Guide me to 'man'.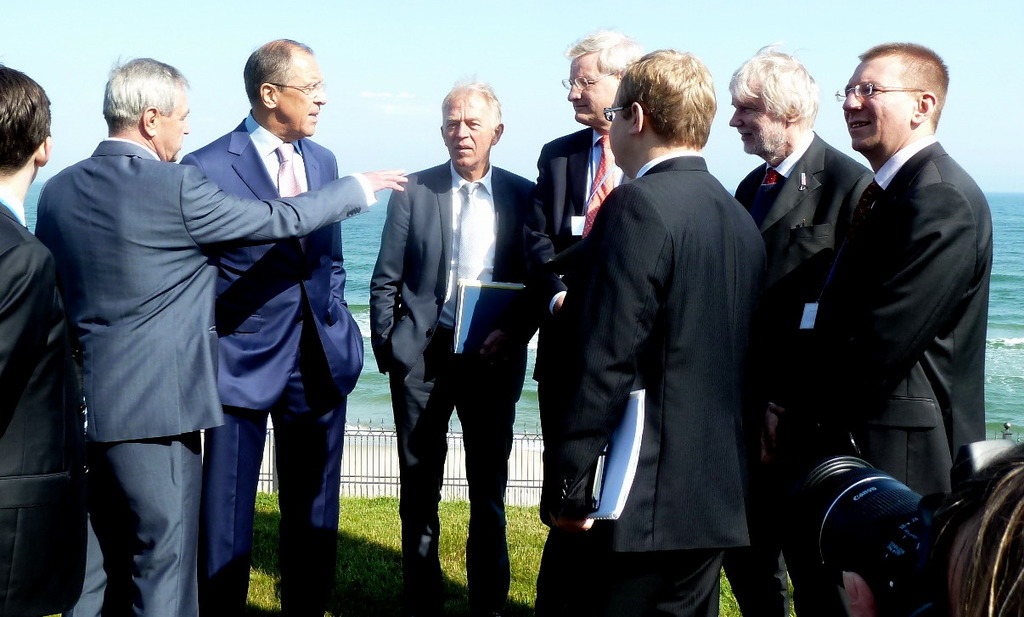
Guidance: <bbox>729, 40, 869, 616</bbox>.
